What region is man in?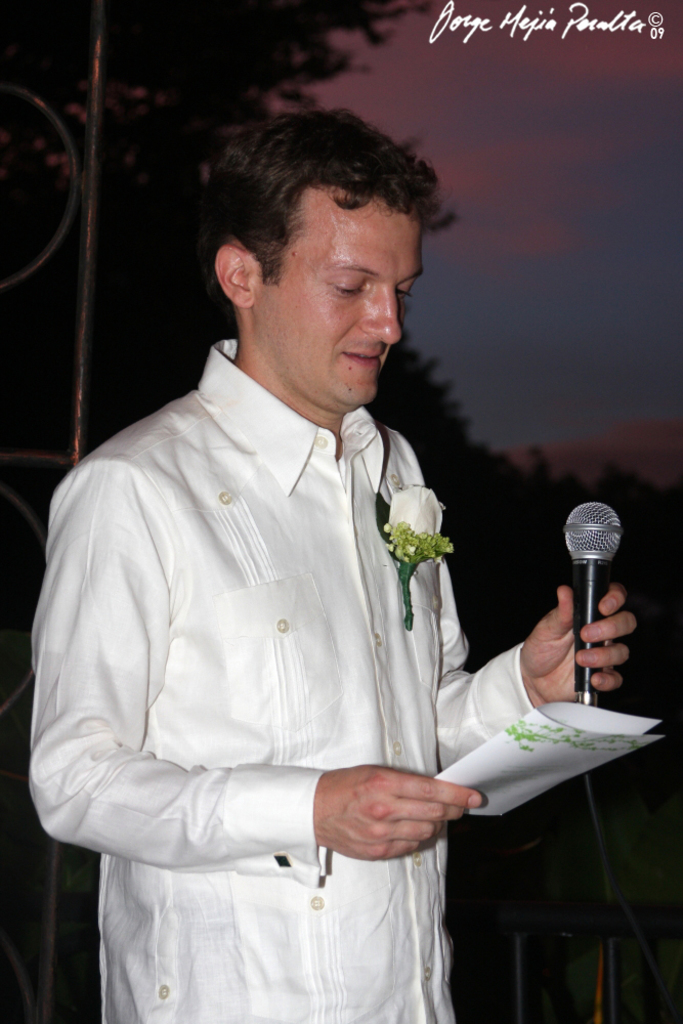
bbox=[39, 97, 537, 978].
